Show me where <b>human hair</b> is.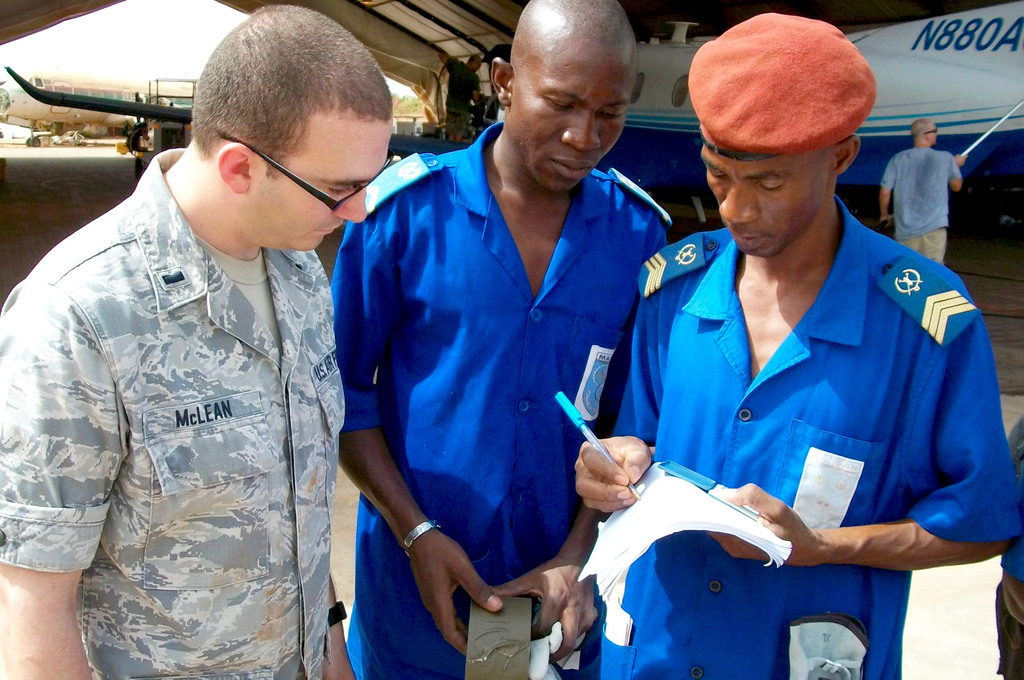
<b>human hair</b> is at 198 4 394 163.
